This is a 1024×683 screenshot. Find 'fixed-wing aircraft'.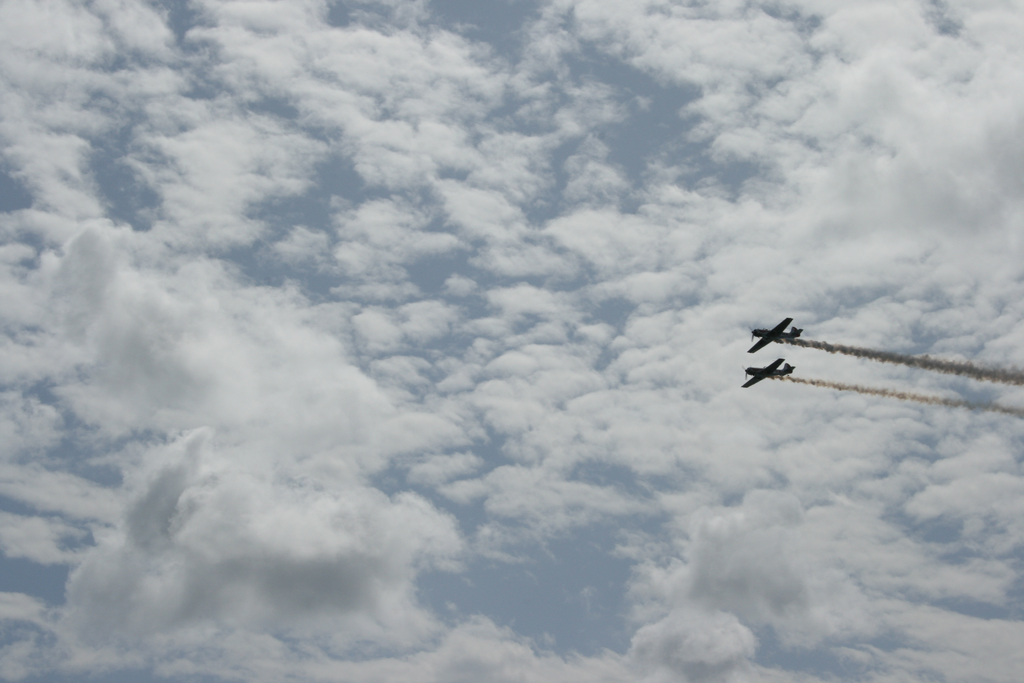
Bounding box: x1=748, y1=315, x2=806, y2=356.
